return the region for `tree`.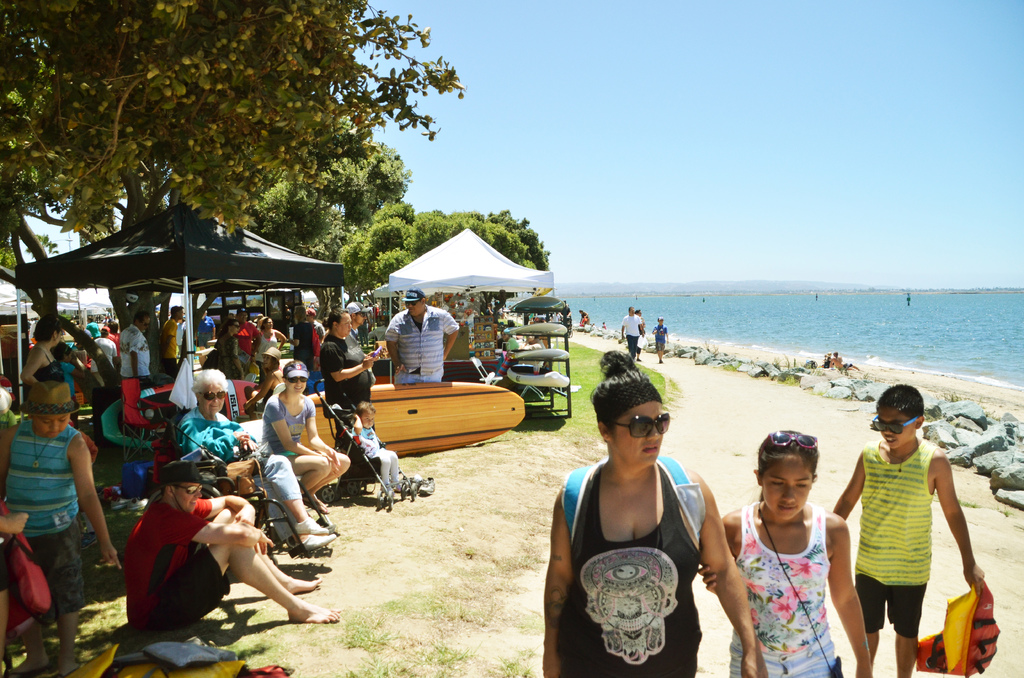
[336, 208, 557, 321].
